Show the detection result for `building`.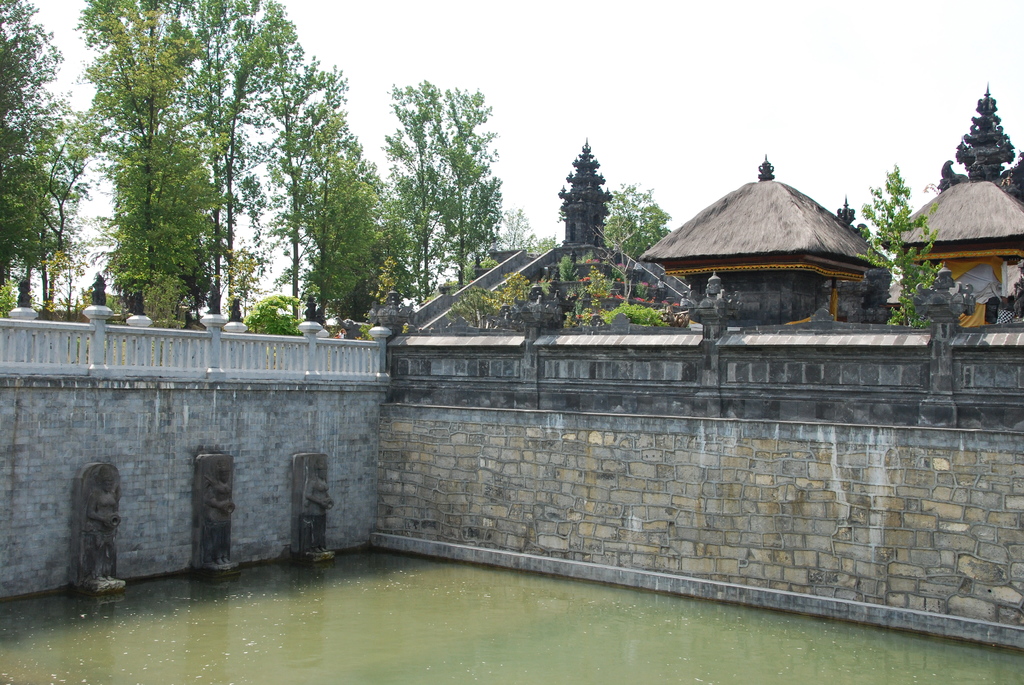
637/154/892/320.
